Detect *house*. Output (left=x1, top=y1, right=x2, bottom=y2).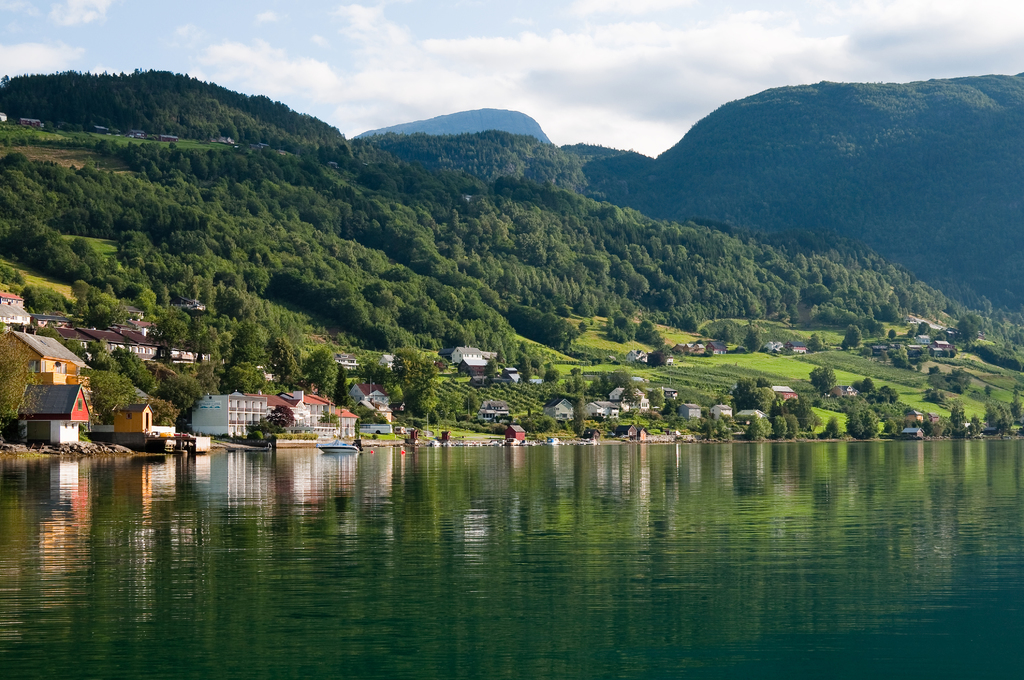
(left=303, top=385, right=356, bottom=437).
